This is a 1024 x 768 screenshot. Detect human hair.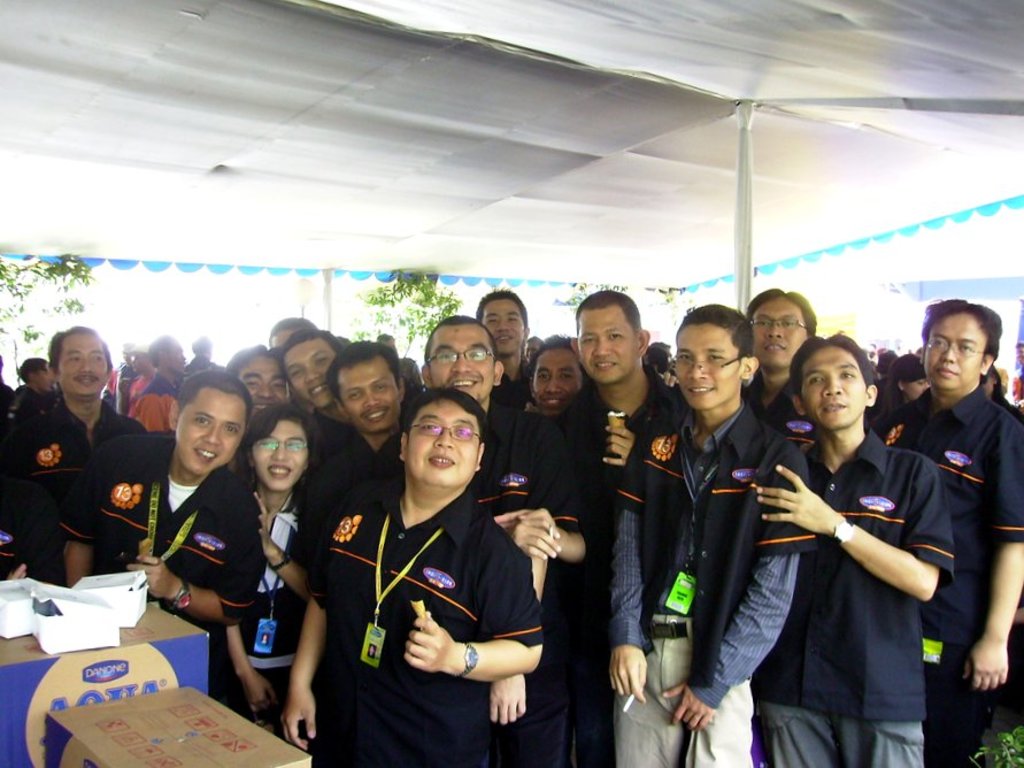
{"x1": 528, "y1": 331, "x2": 580, "y2": 389}.
